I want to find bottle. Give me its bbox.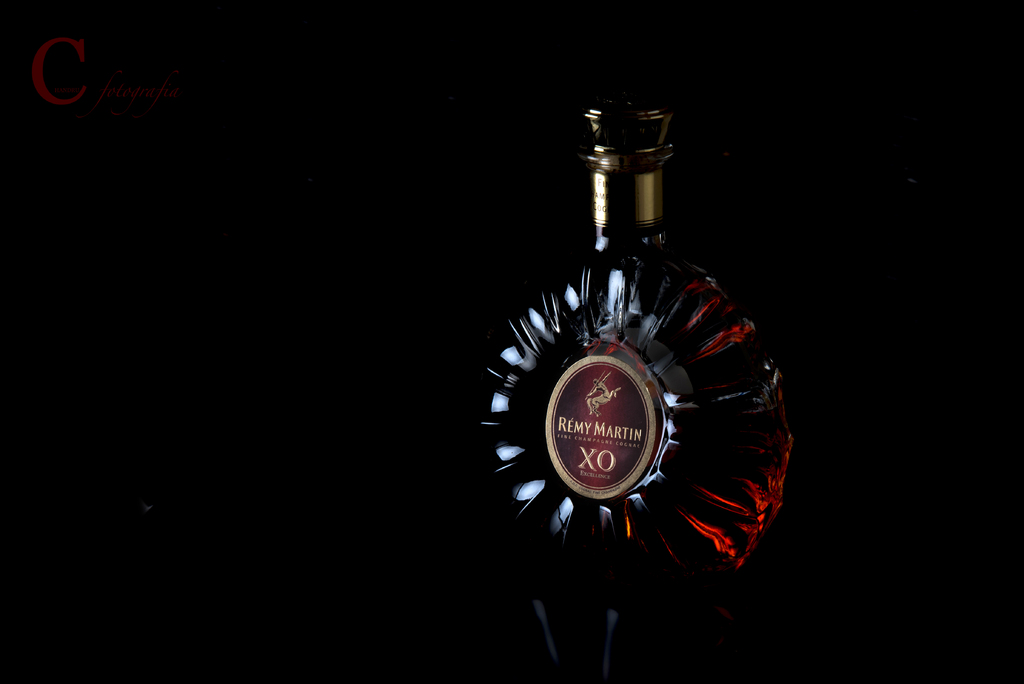
Rect(486, 96, 797, 678).
